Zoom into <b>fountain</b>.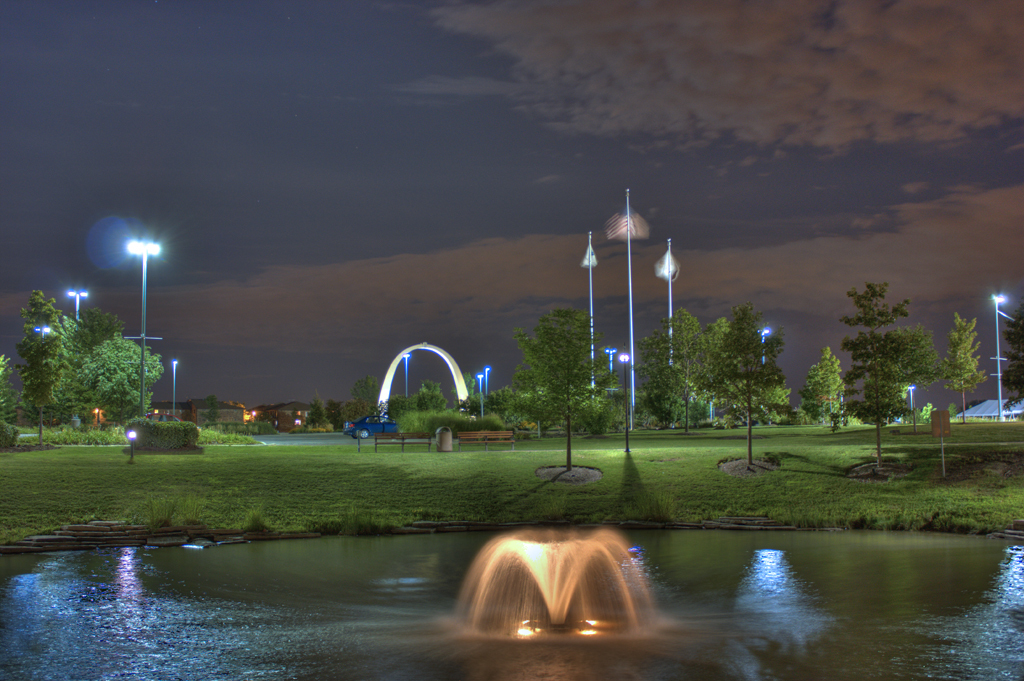
Zoom target: (450, 524, 677, 650).
